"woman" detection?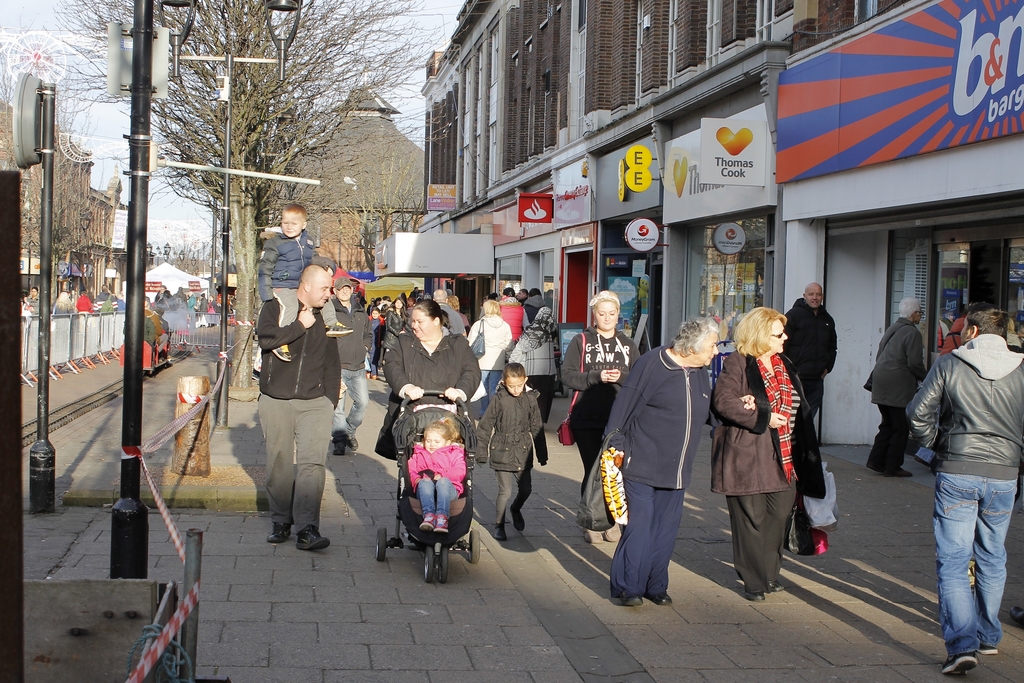
bbox=[598, 315, 755, 609]
